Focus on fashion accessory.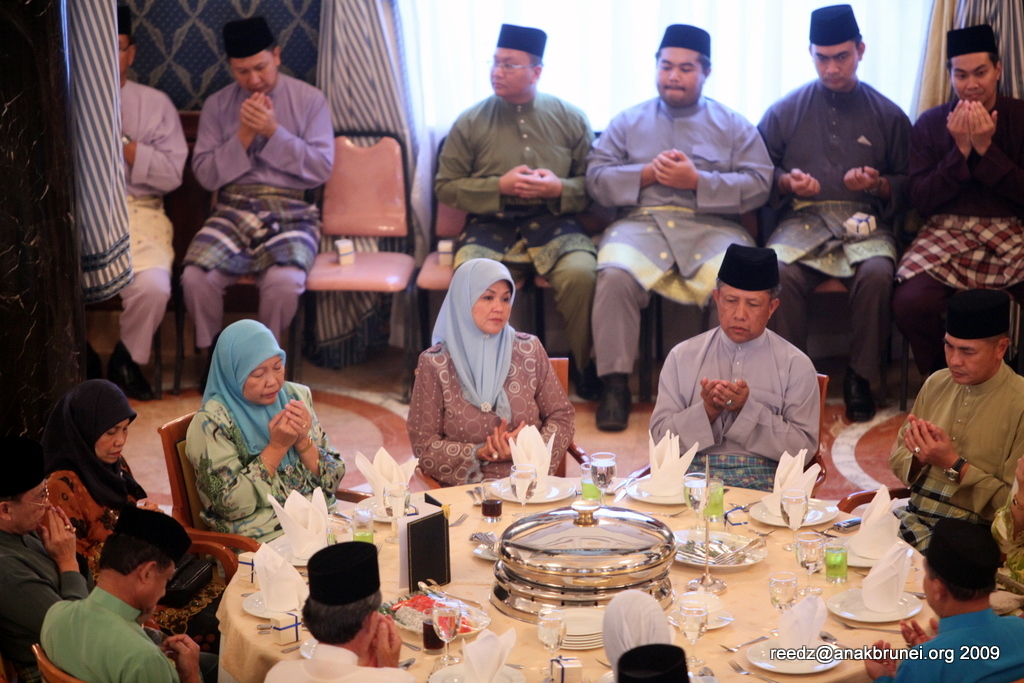
Focused at (298, 434, 314, 454).
